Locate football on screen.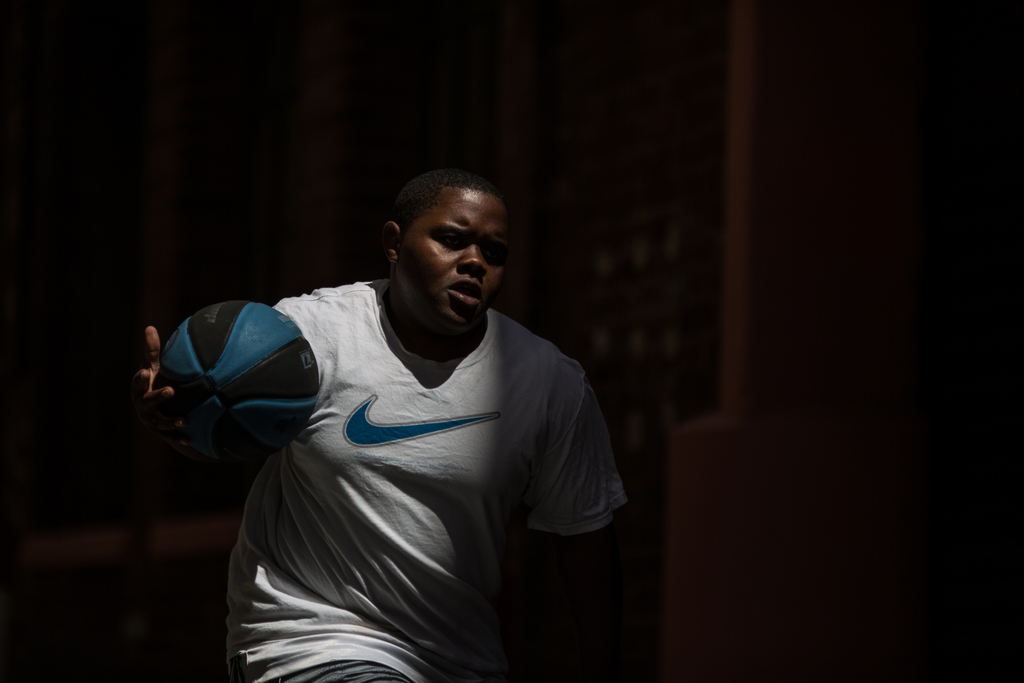
On screen at bbox(154, 290, 321, 438).
